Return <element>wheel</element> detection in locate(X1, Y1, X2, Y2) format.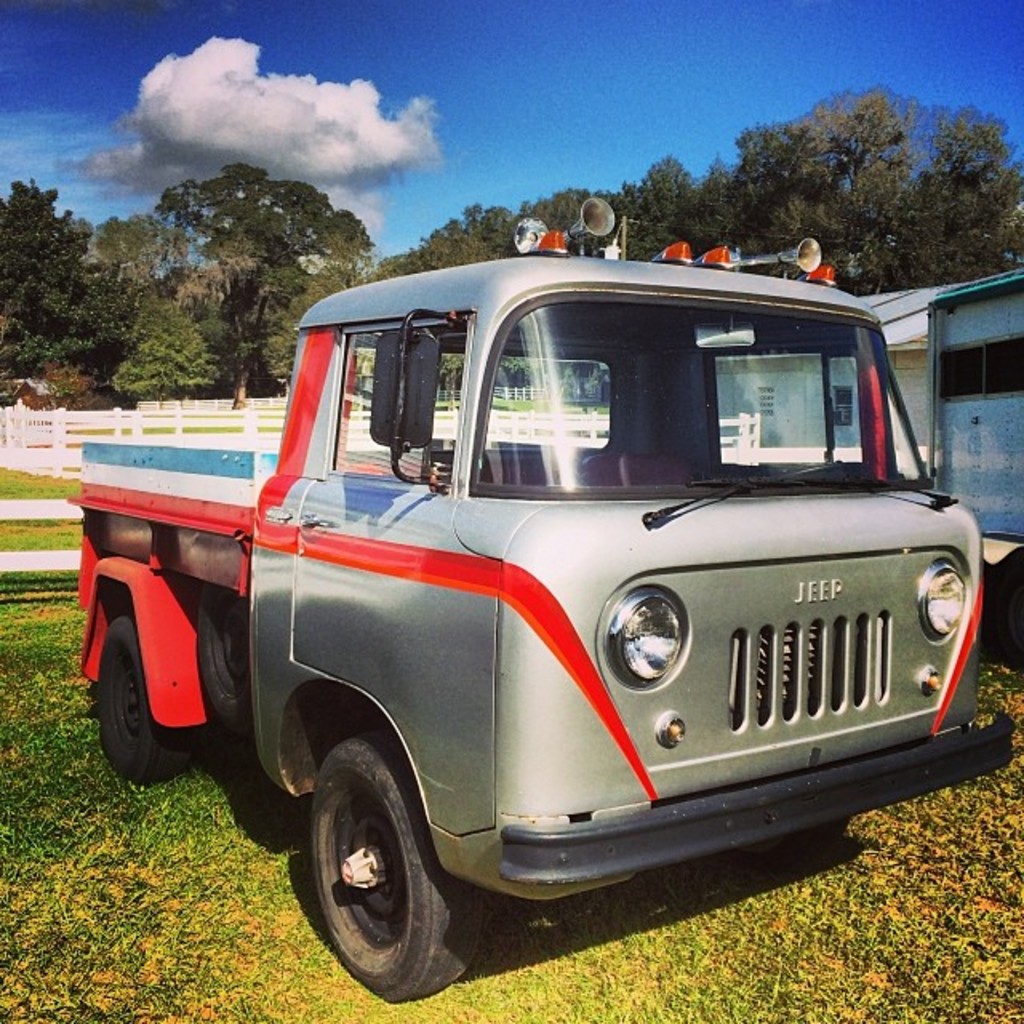
locate(304, 726, 488, 1002).
